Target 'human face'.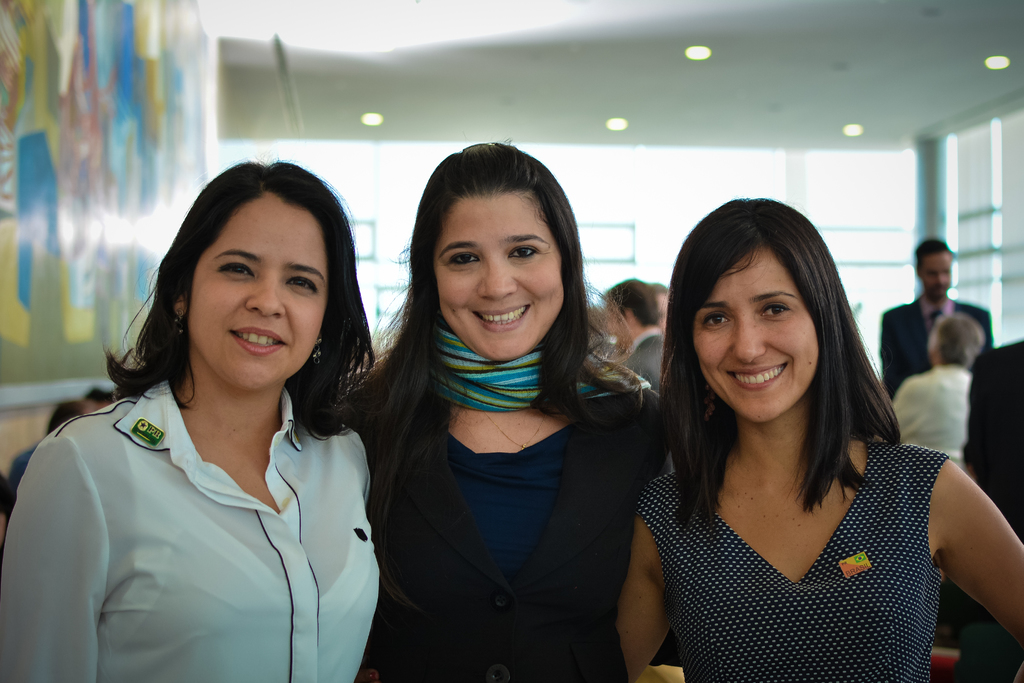
Target region: box(185, 194, 333, 394).
